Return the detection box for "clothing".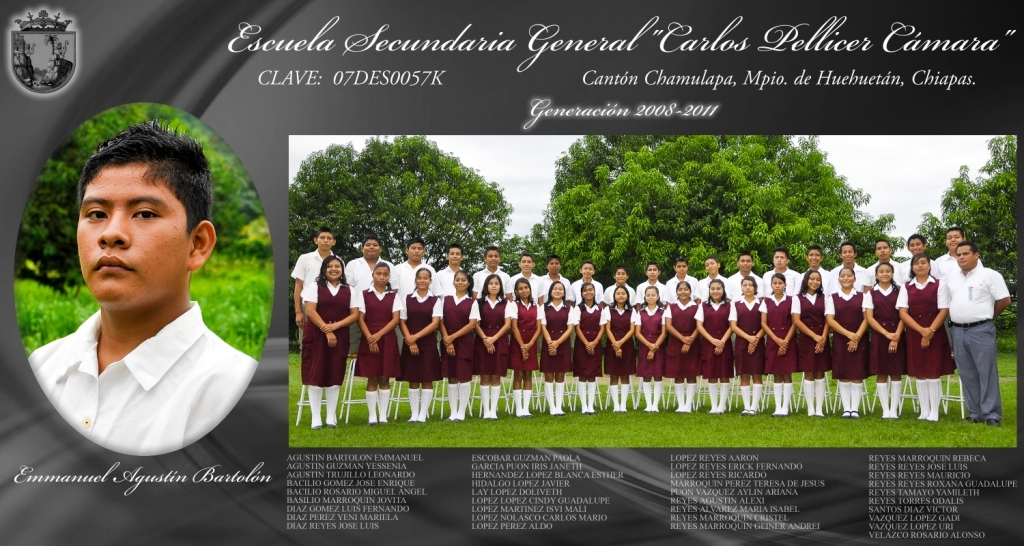
box=[851, 381, 860, 412].
